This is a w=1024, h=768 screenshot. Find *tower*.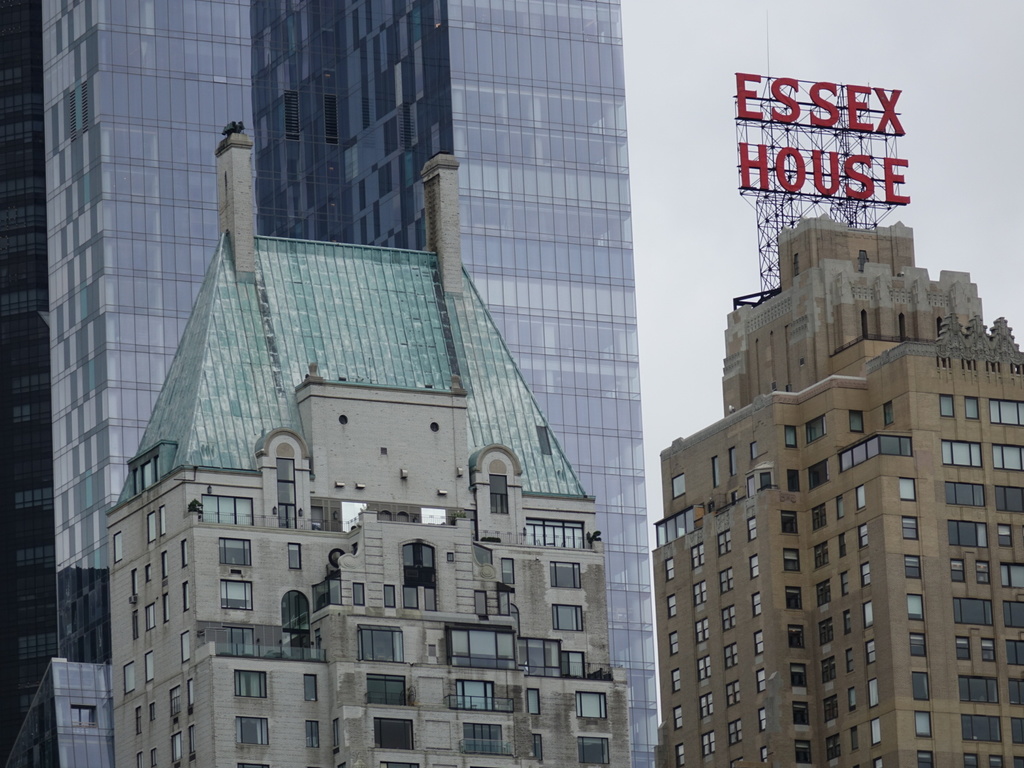
Bounding box: x1=628 y1=186 x2=1023 y2=767.
